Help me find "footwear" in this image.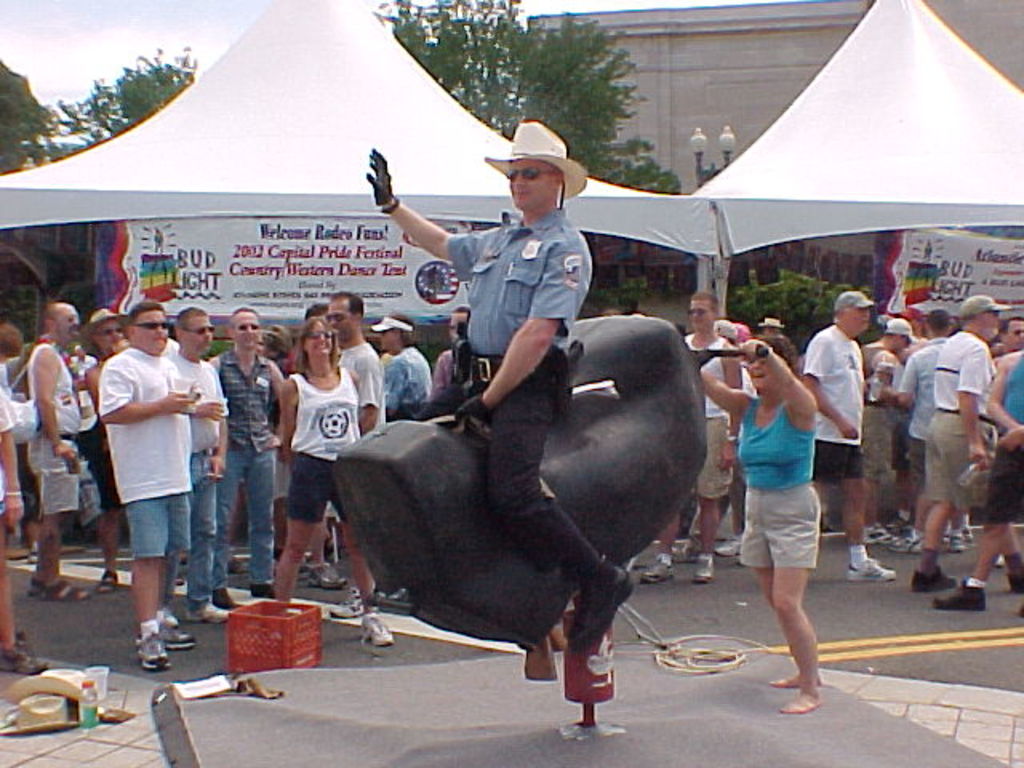
Found it: [x1=251, y1=579, x2=267, y2=600].
